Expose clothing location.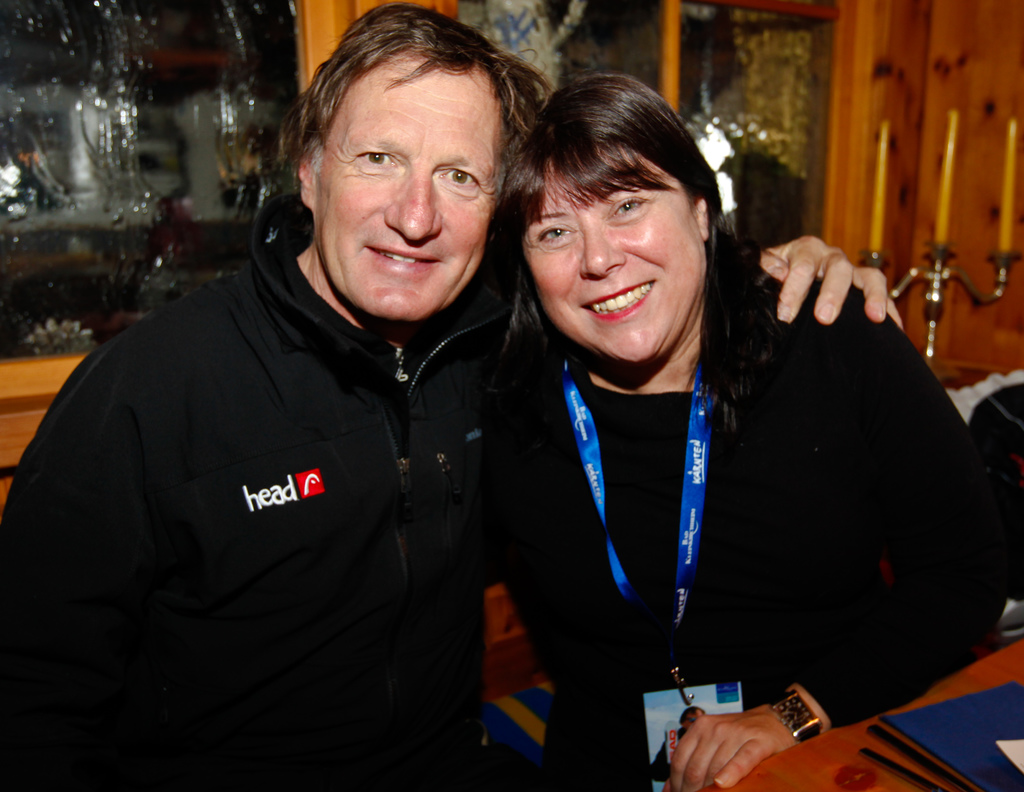
Exposed at 40,169,560,763.
